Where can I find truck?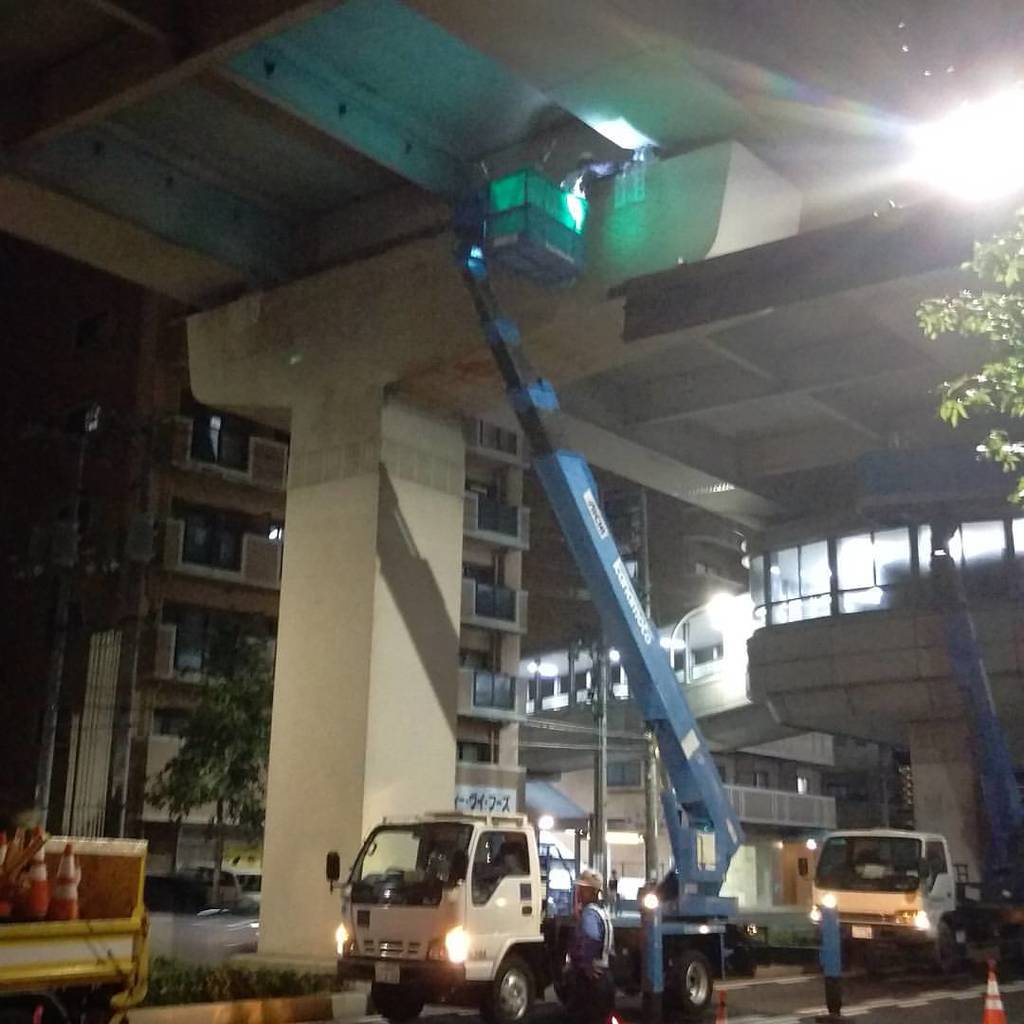
You can find it at select_region(317, 784, 913, 987).
